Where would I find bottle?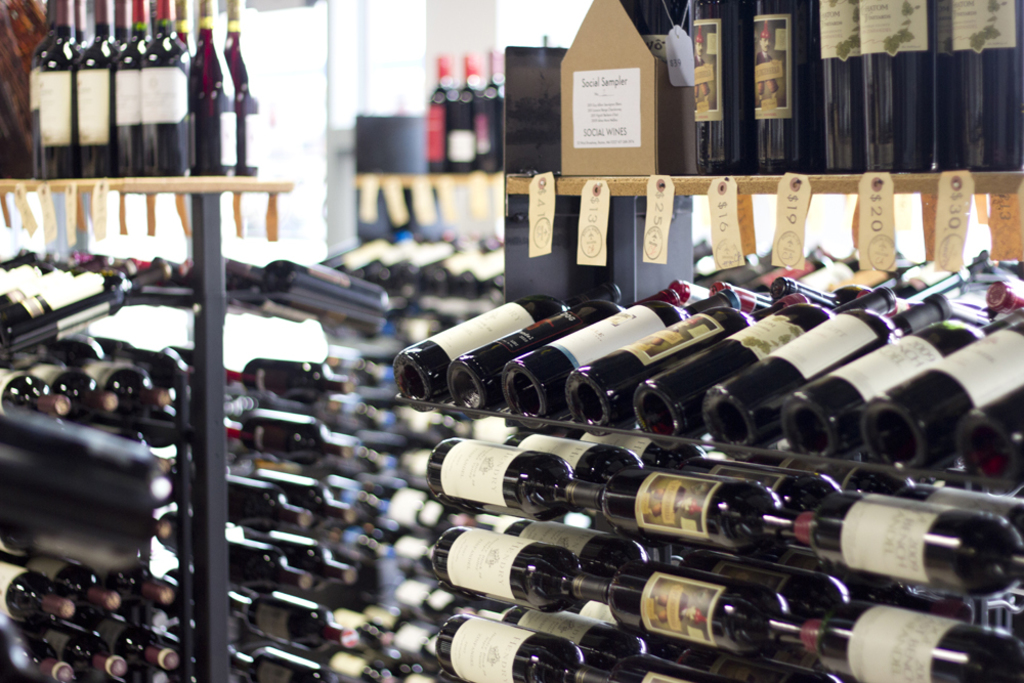
At x1=812 y1=0 x2=866 y2=175.
